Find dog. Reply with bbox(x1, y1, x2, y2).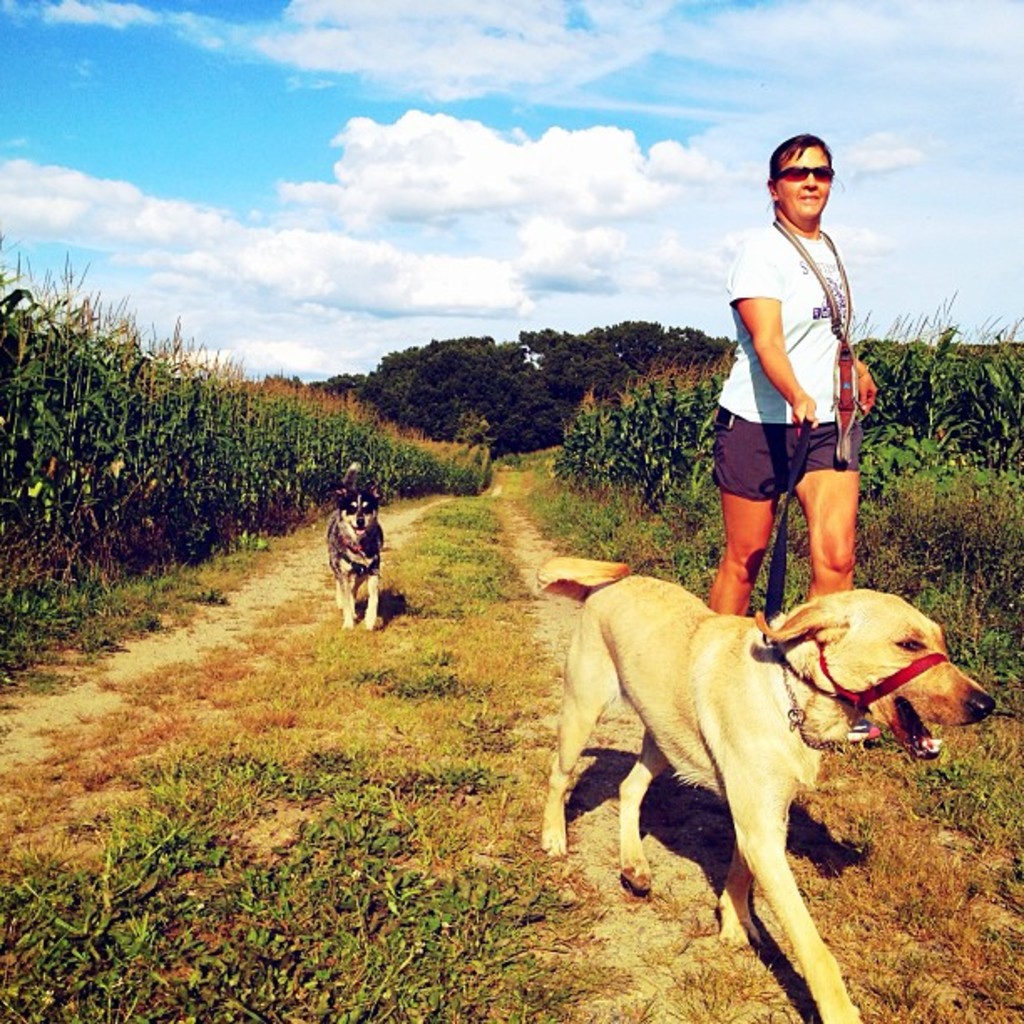
bbox(323, 460, 383, 632).
